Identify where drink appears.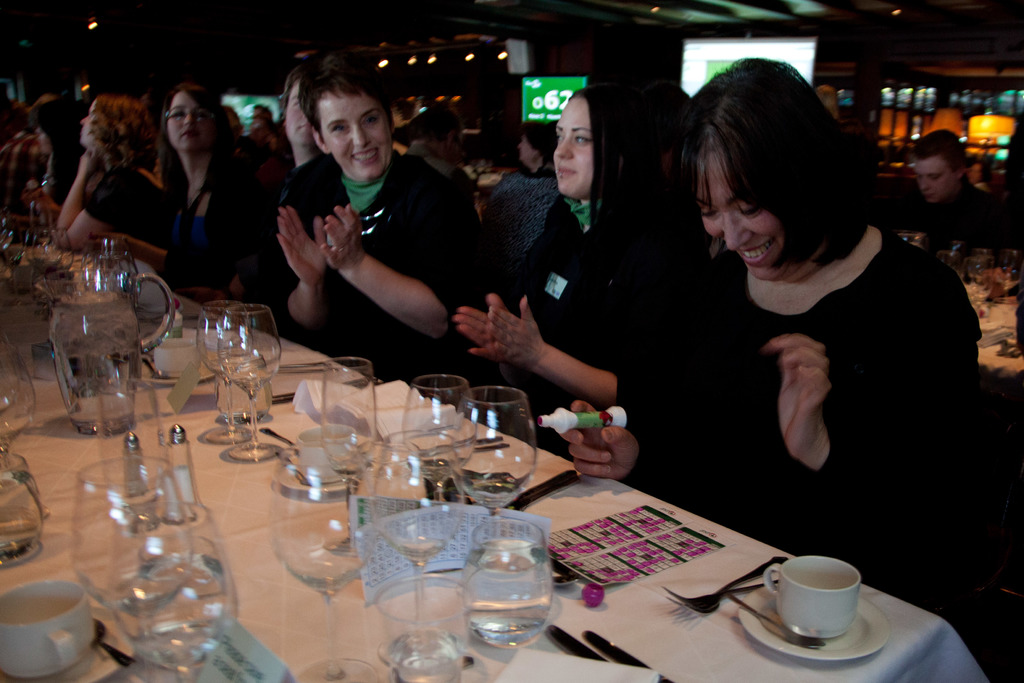
Appears at {"left": 460, "top": 520, "right": 562, "bottom": 661}.
